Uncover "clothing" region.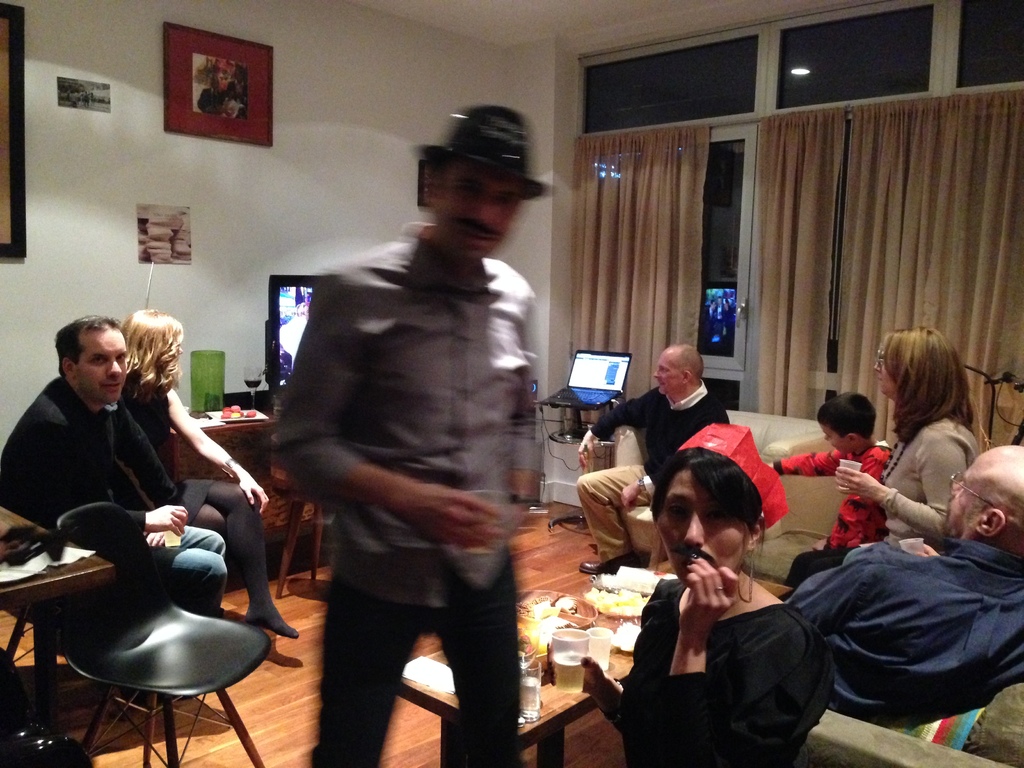
Uncovered: bbox=[617, 579, 834, 767].
